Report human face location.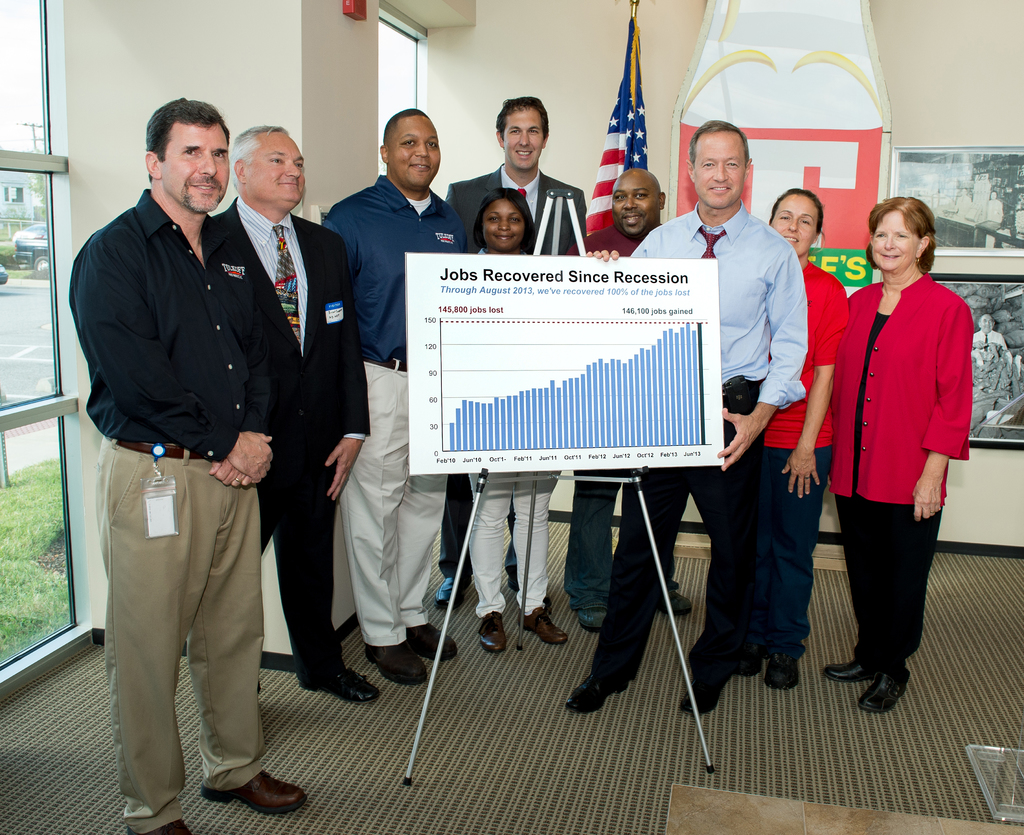
Report: (left=769, top=192, right=818, bottom=251).
